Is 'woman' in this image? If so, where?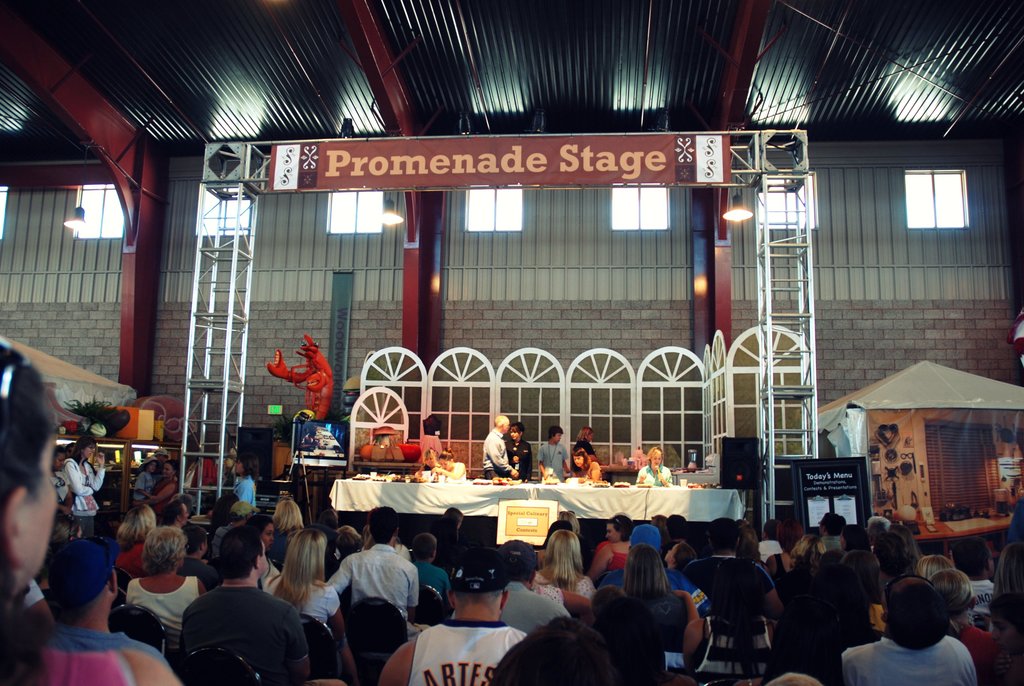
Yes, at <box>983,589,1023,685</box>.
